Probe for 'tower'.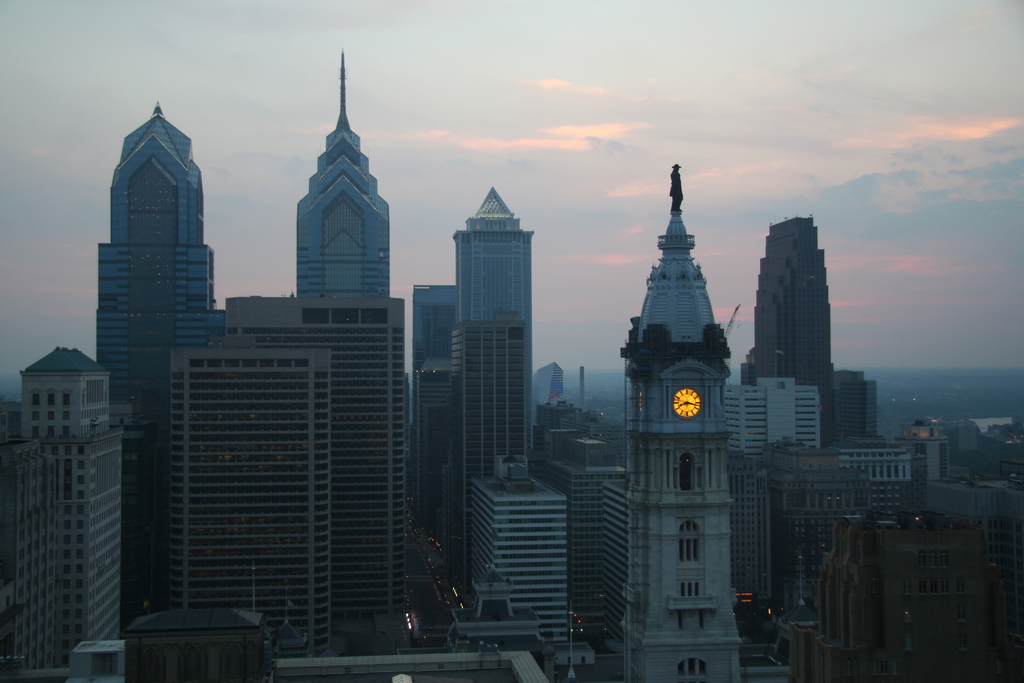
Probe result: Rect(177, 334, 333, 667).
